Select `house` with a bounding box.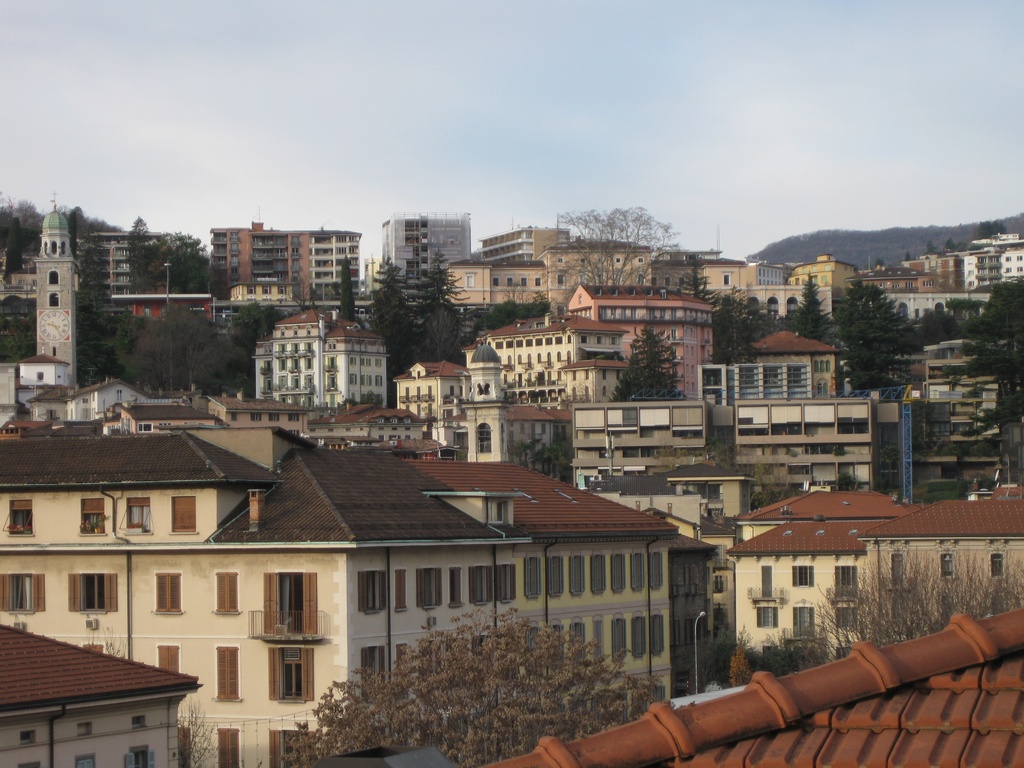
x1=852, y1=498, x2=1023, y2=644.
